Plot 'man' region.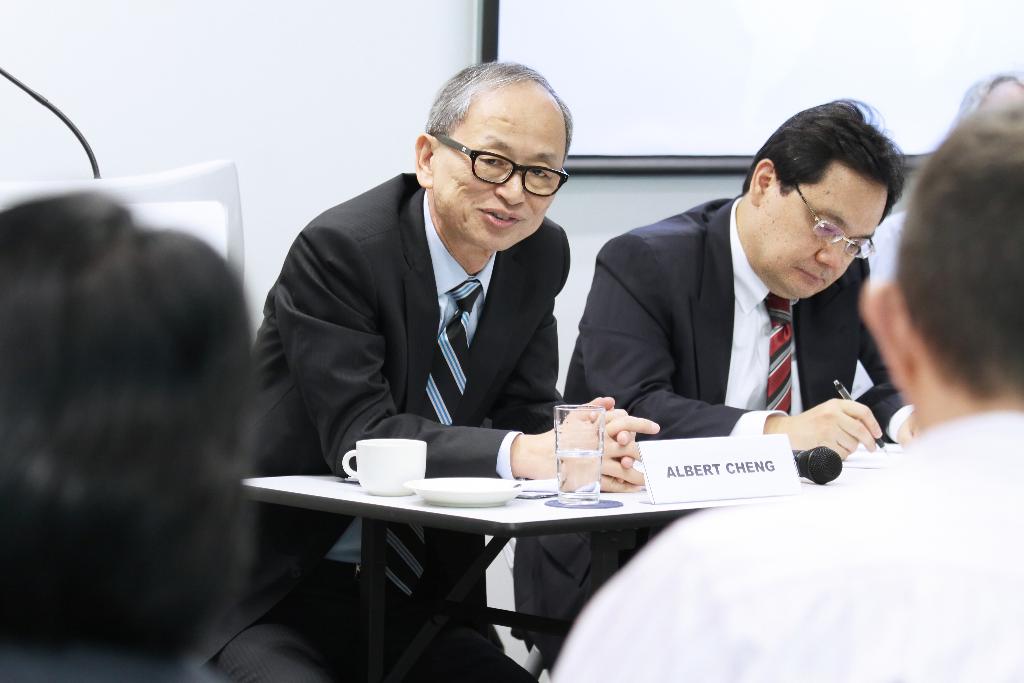
Plotted at <region>195, 58, 662, 682</region>.
